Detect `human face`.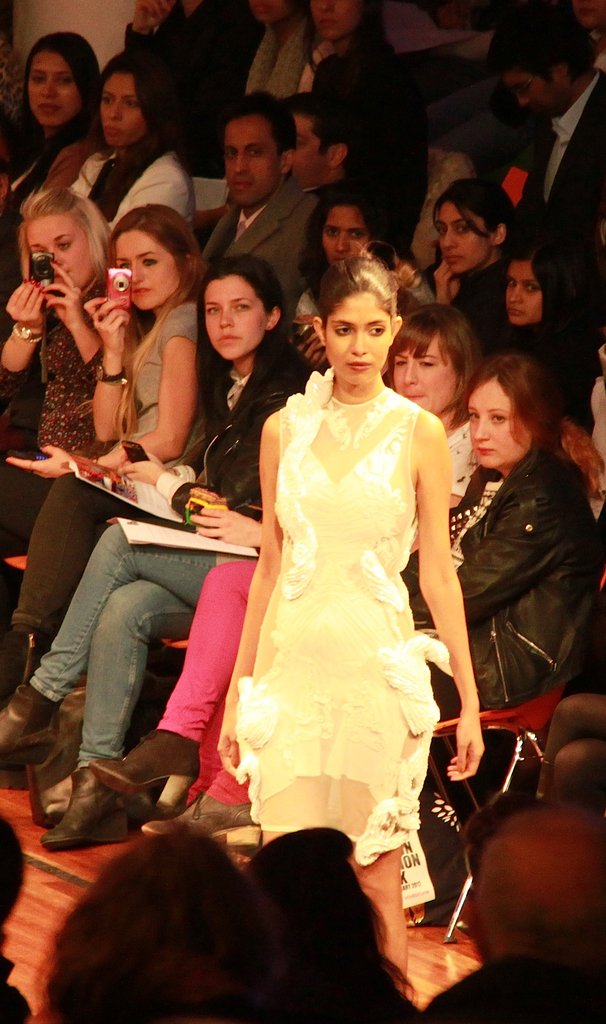
Detected at bbox=(318, 209, 371, 273).
